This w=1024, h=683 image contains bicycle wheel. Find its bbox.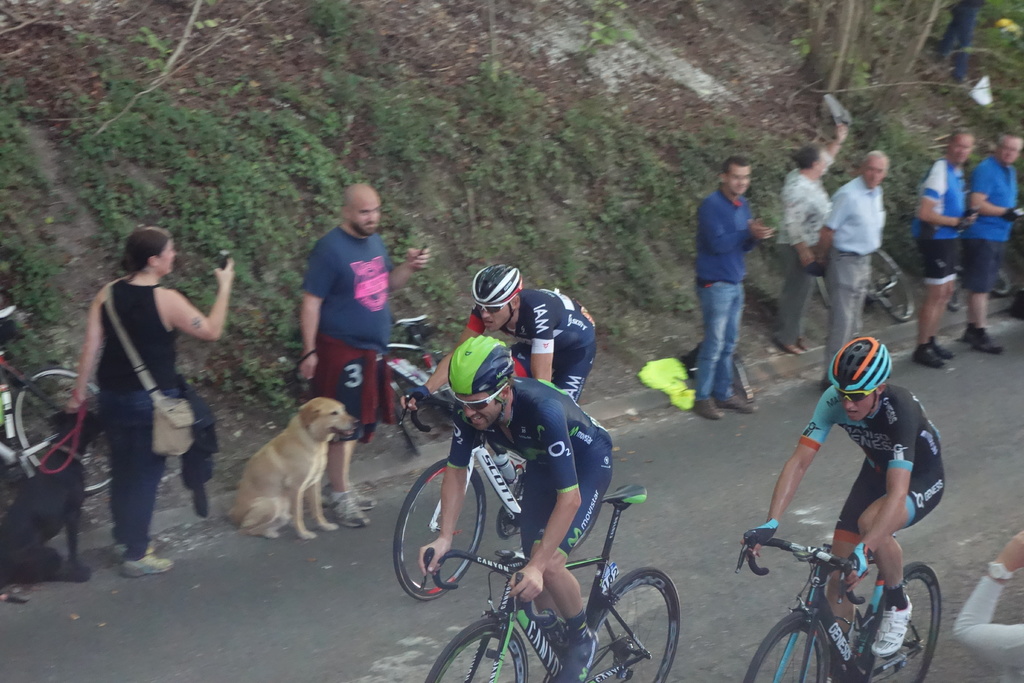
left=391, top=457, right=489, bottom=601.
